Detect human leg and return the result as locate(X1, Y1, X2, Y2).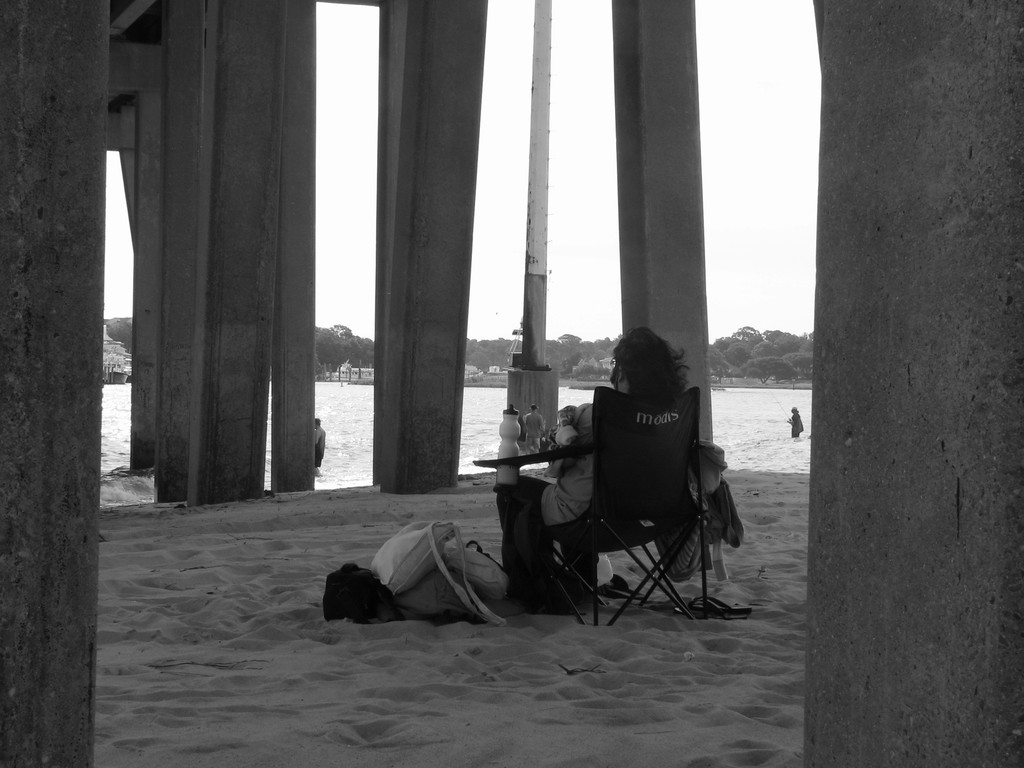
locate(516, 471, 555, 518).
